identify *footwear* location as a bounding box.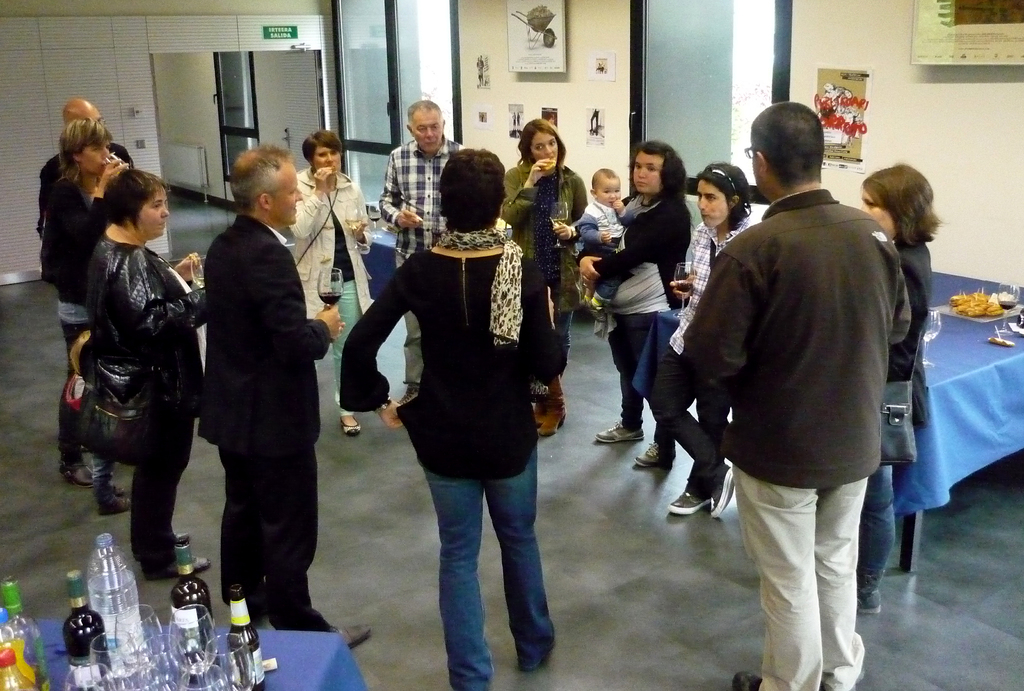
[x1=398, y1=385, x2=418, y2=402].
